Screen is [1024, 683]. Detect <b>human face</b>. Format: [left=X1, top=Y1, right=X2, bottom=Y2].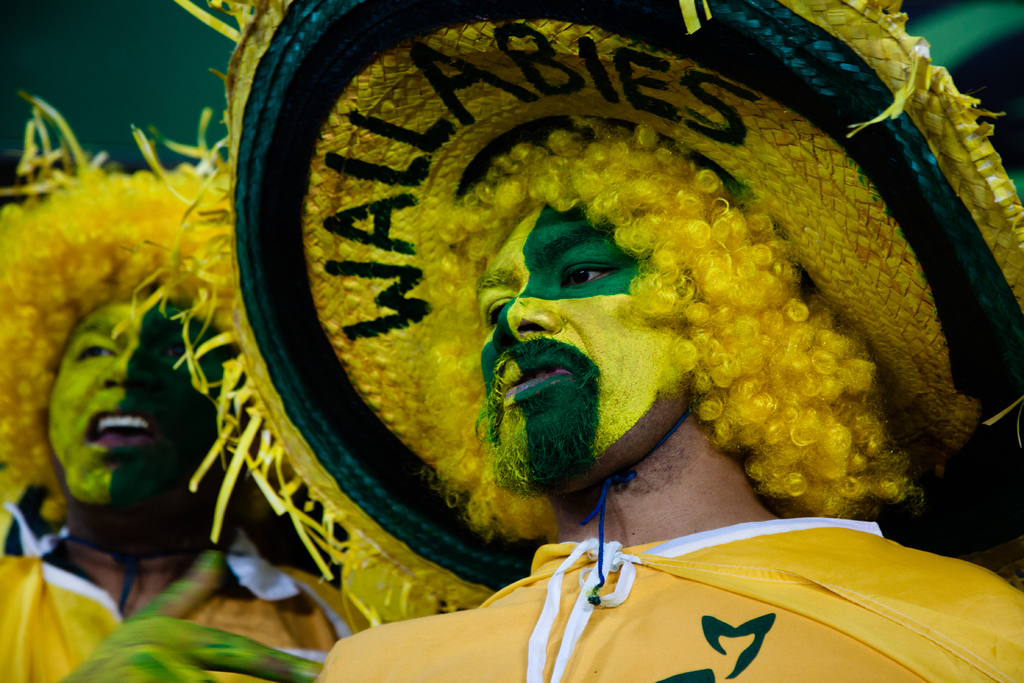
[left=472, top=194, right=671, bottom=488].
